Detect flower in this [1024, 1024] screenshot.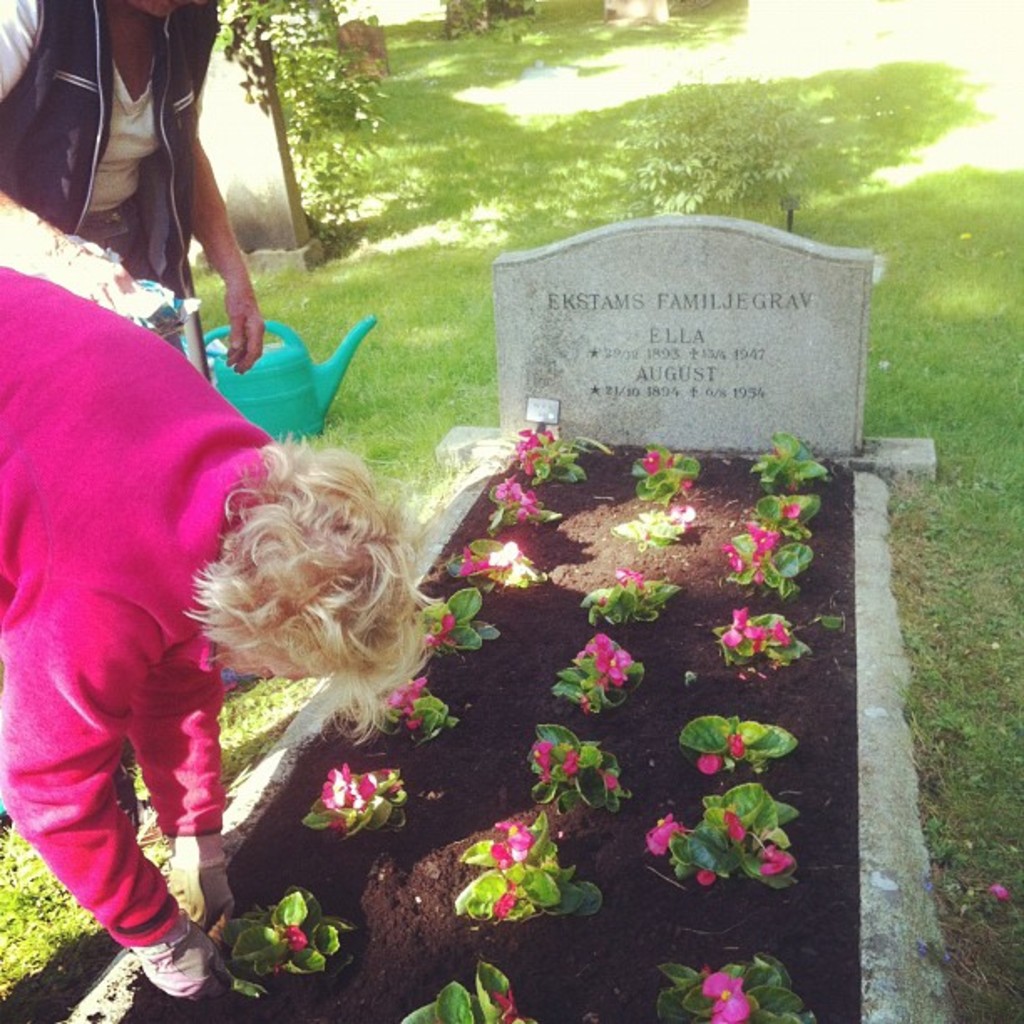
Detection: {"left": 559, "top": 748, "right": 577, "bottom": 778}.
